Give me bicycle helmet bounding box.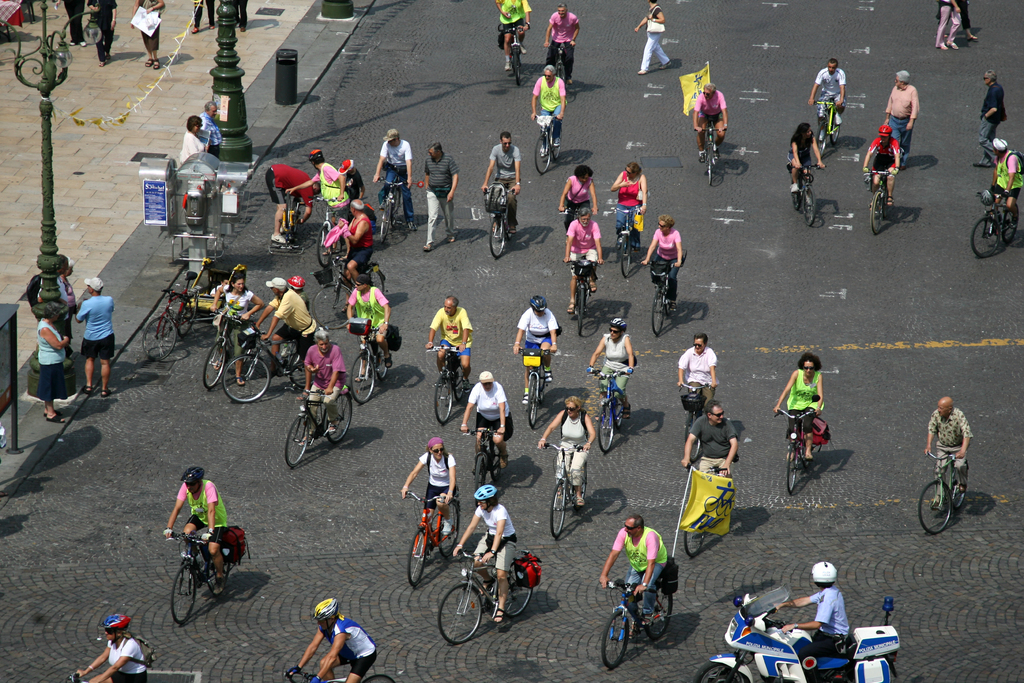
bbox=(992, 136, 1007, 154).
